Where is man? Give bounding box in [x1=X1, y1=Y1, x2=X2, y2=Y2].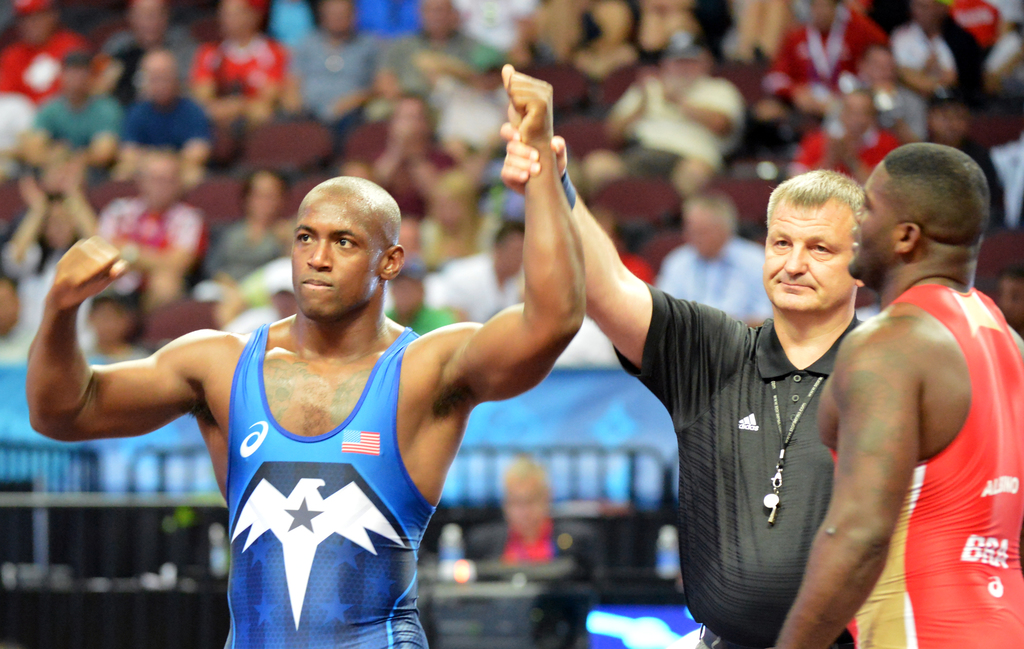
[x1=577, y1=29, x2=744, y2=202].
